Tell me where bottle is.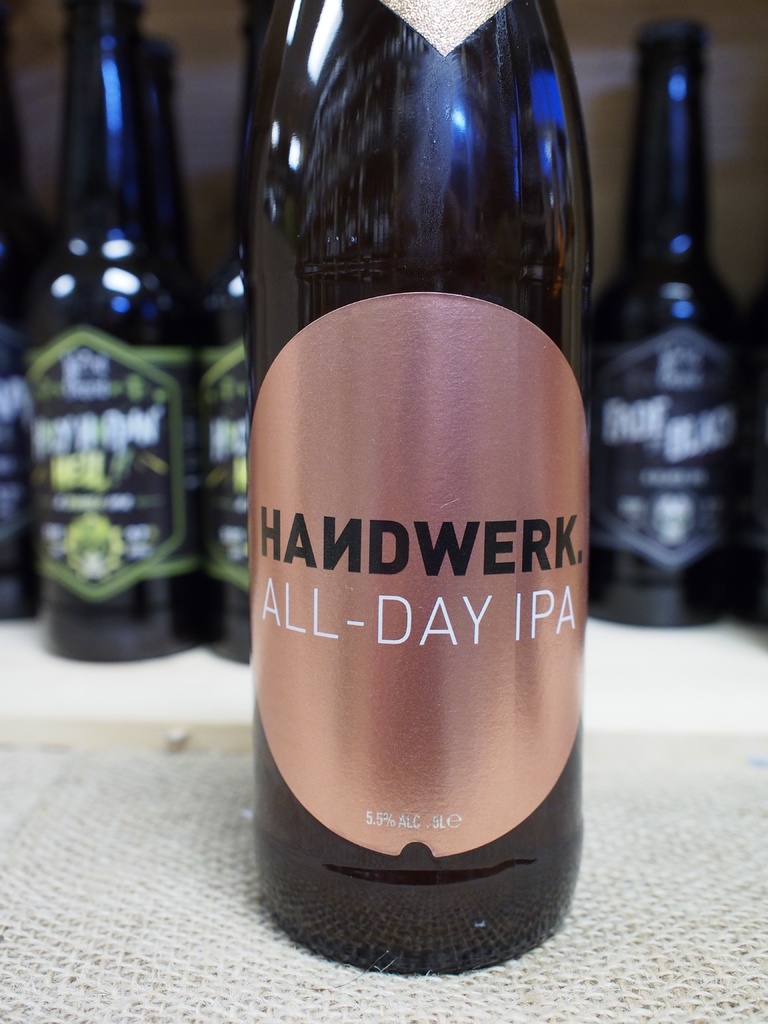
bottle is at [237, 2, 600, 981].
